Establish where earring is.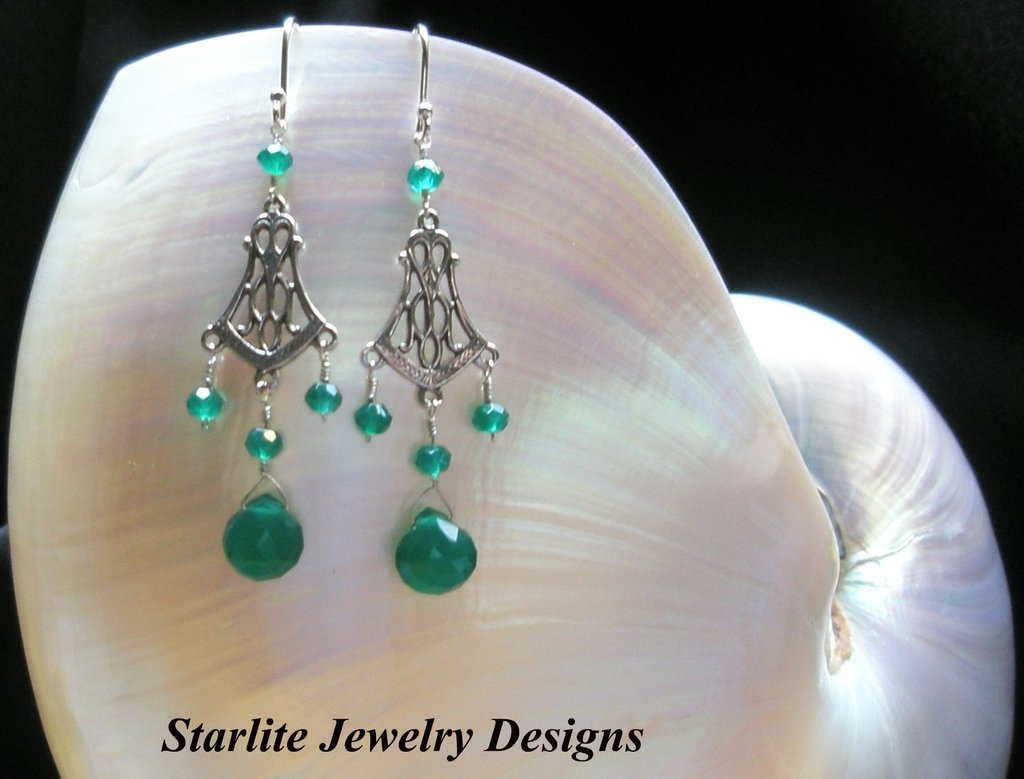
Established at <bbox>348, 23, 508, 605</bbox>.
